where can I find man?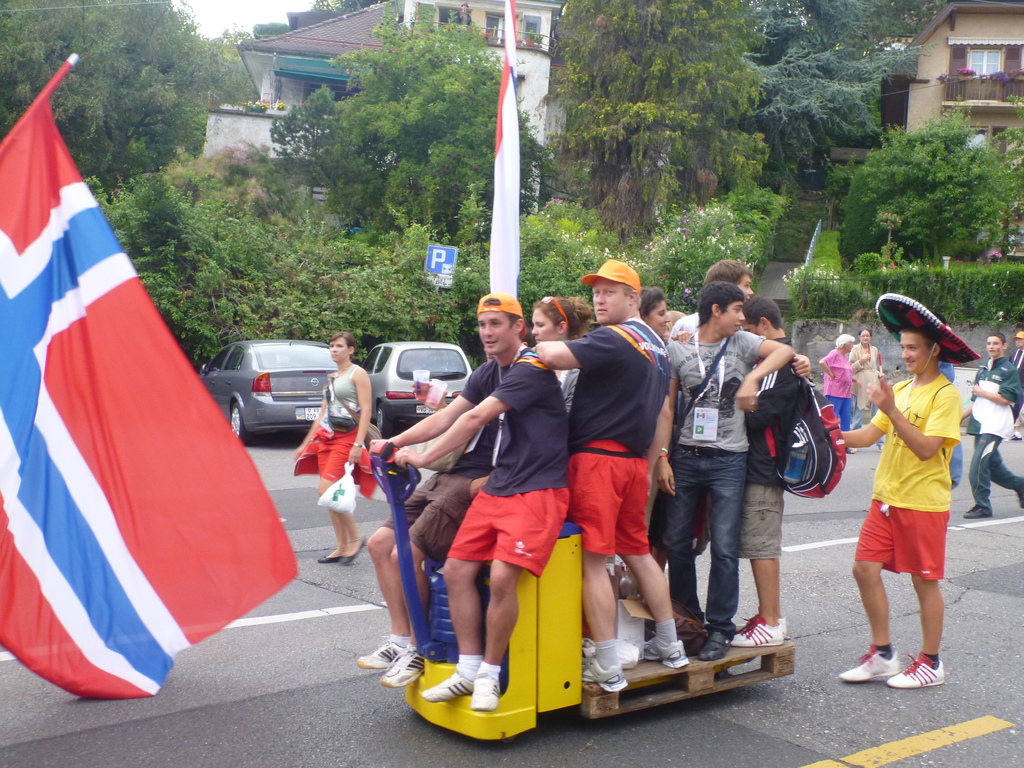
You can find it at [532, 257, 671, 691].
